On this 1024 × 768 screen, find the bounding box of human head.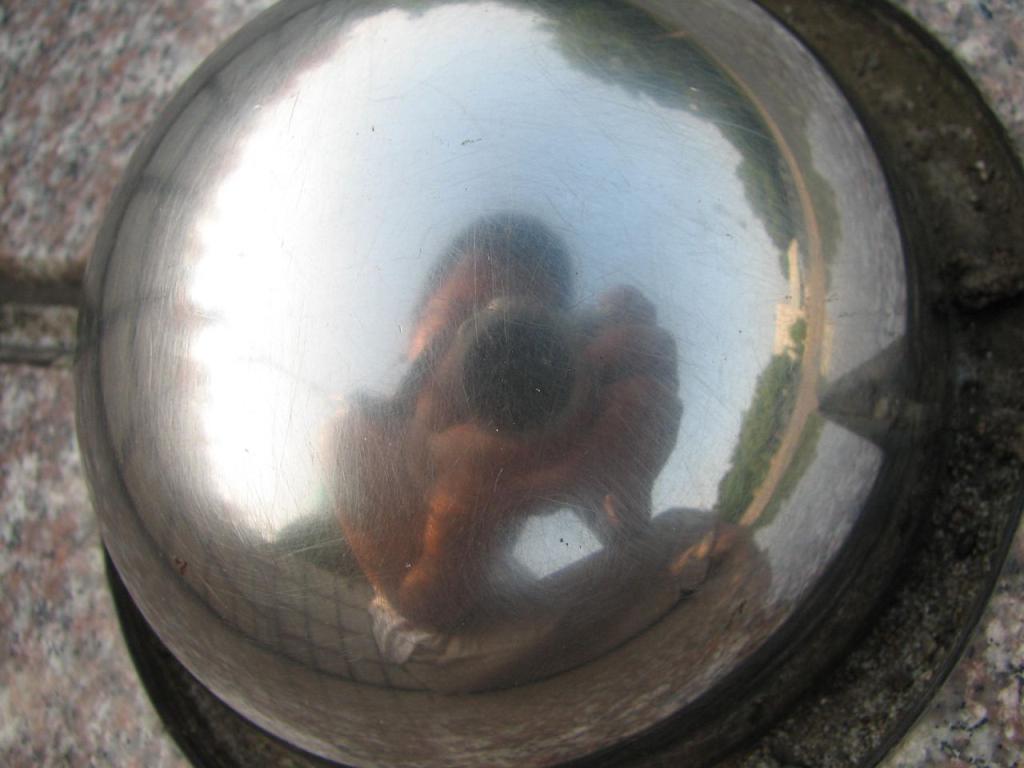
Bounding box: 398/222/585/520.
